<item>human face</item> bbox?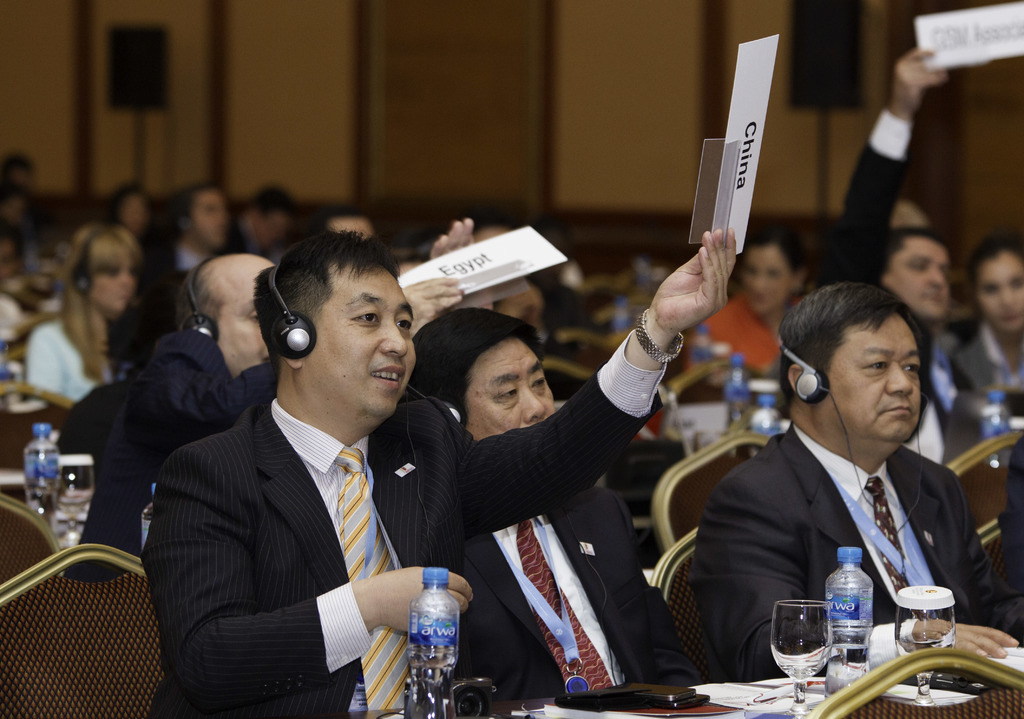
region(824, 317, 921, 442)
